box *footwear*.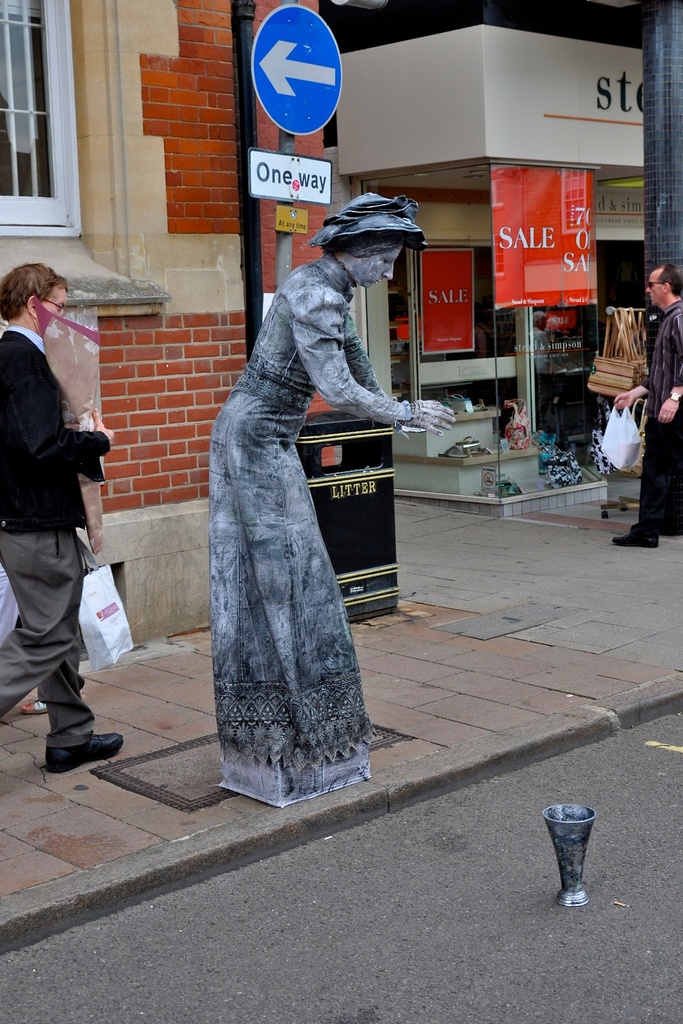
(left=28, top=704, right=113, bottom=767).
